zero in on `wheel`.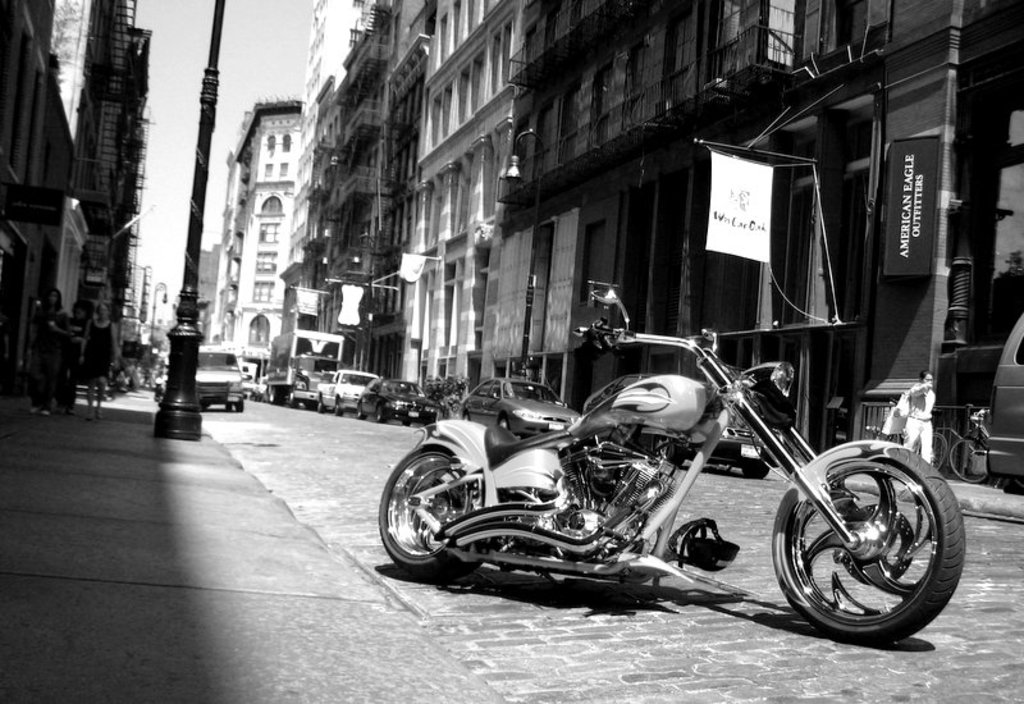
Zeroed in: <box>499,415,509,431</box>.
